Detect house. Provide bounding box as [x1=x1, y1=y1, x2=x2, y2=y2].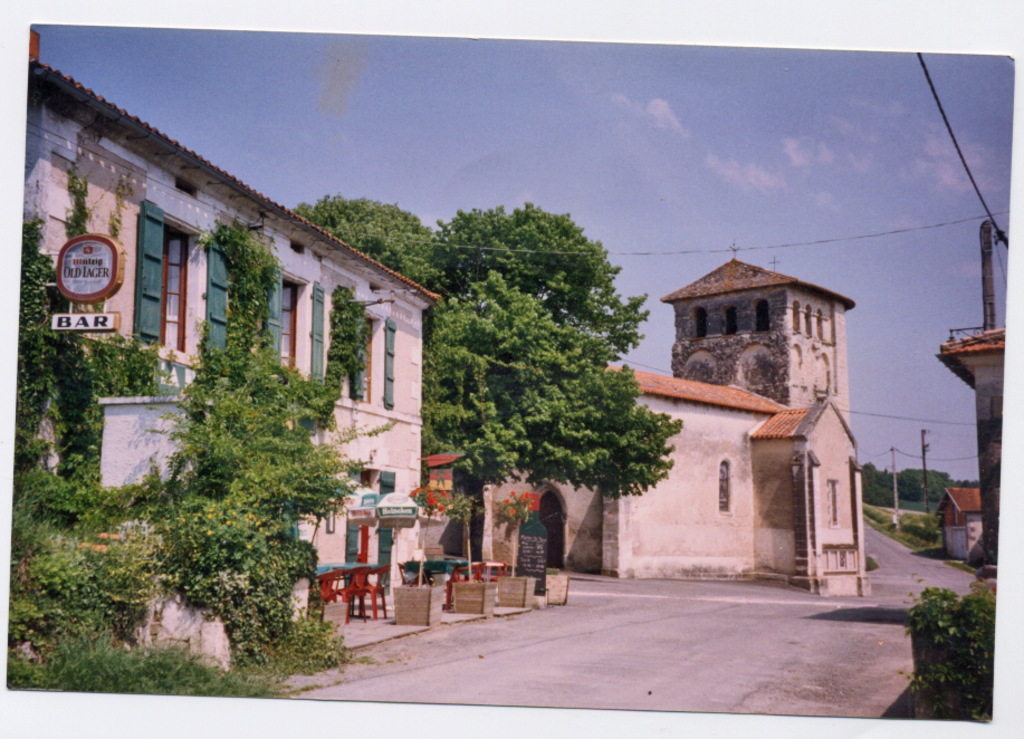
[x1=927, y1=220, x2=1004, y2=563].
